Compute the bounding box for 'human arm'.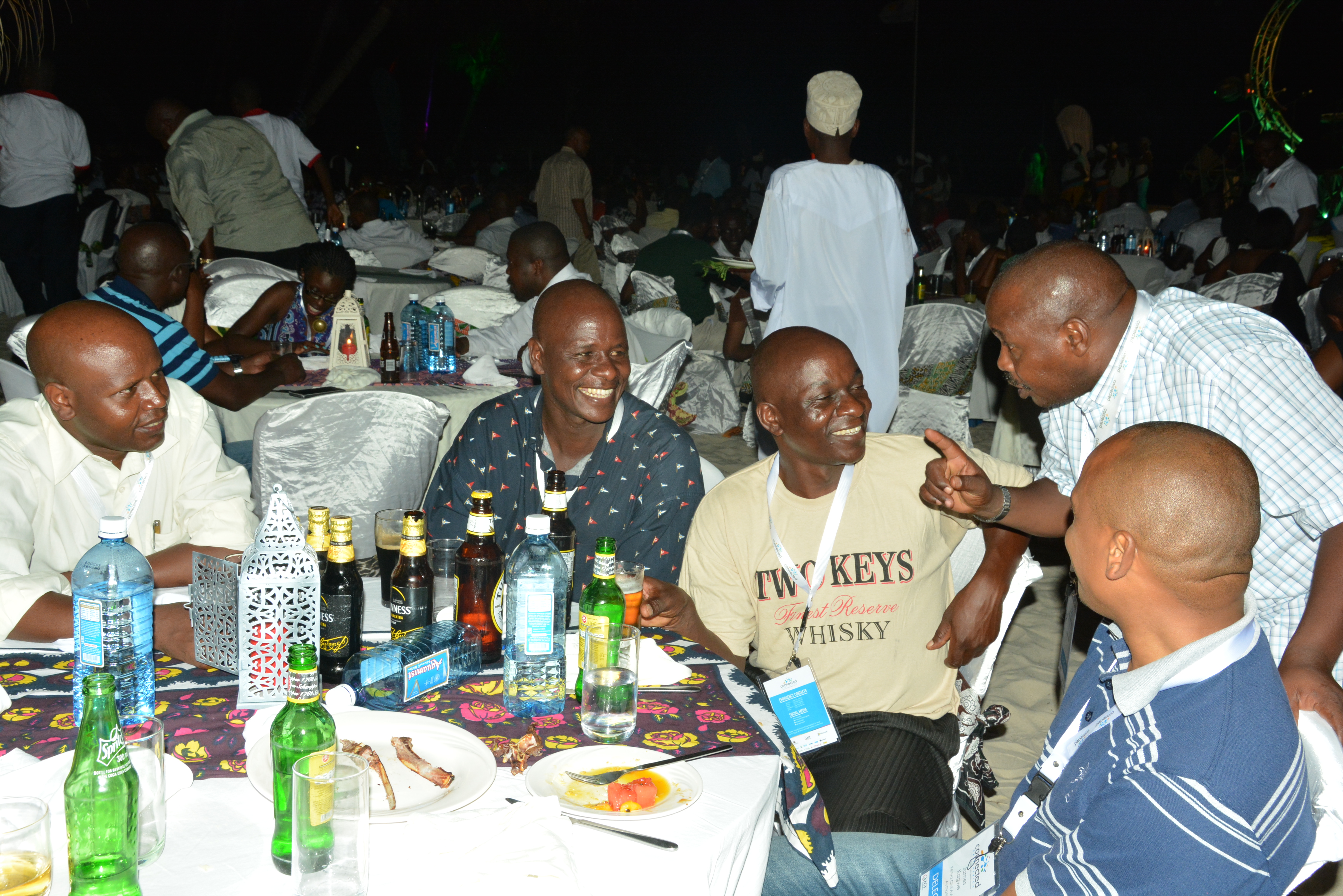
[371, 92, 401, 224].
